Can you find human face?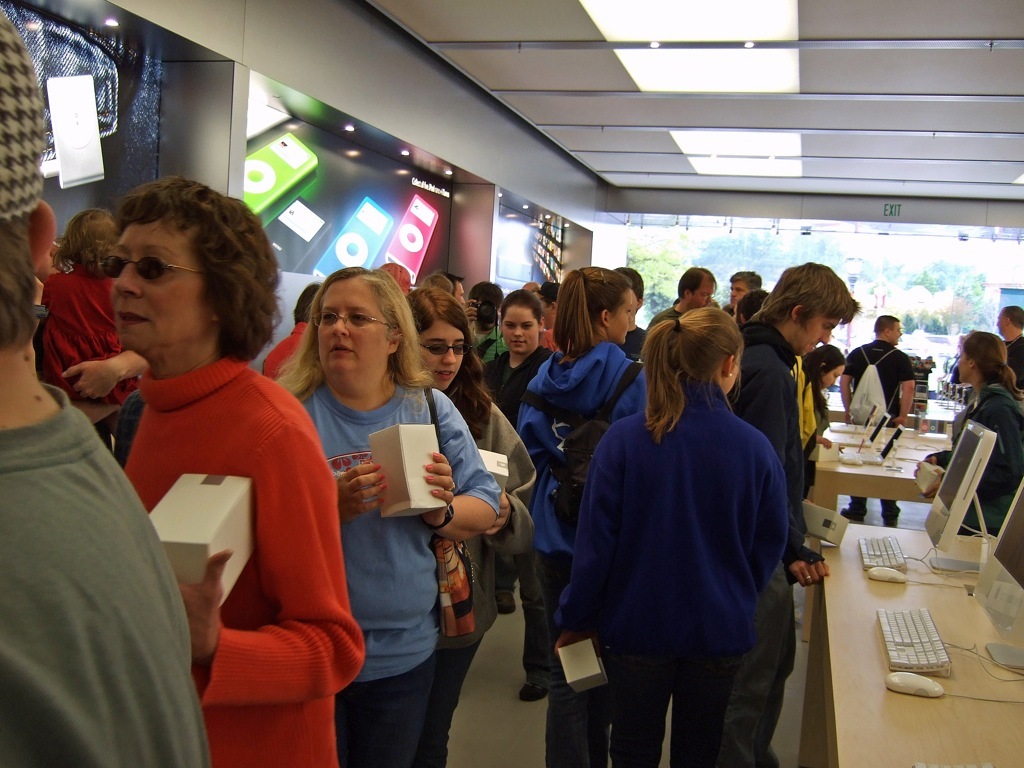
Yes, bounding box: 729/280/749/309.
